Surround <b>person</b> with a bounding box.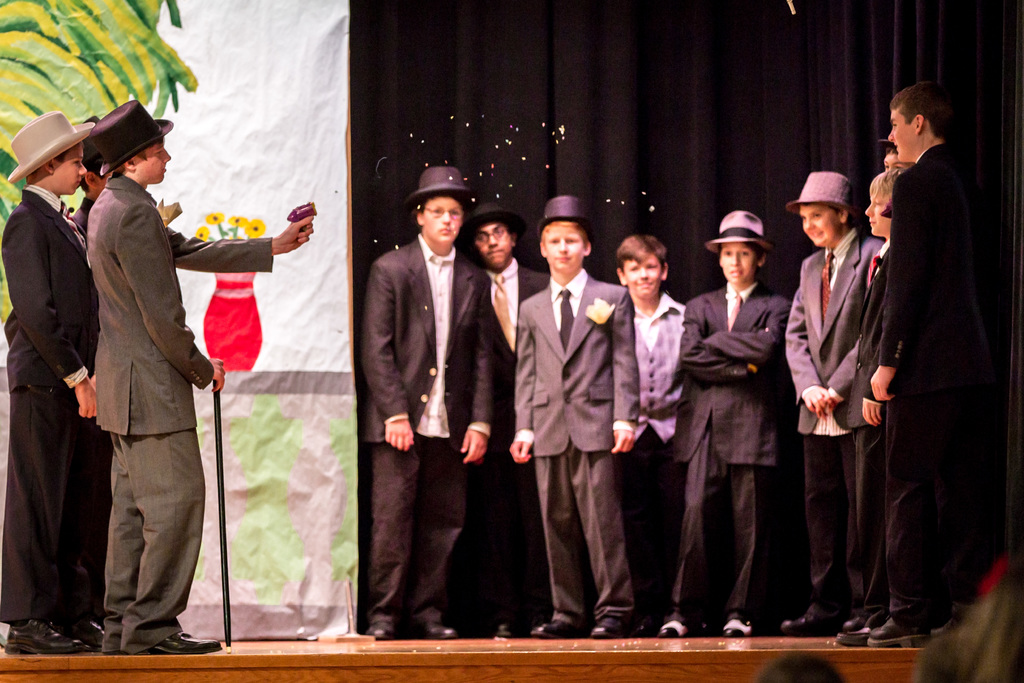
bbox=(93, 98, 315, 652).
